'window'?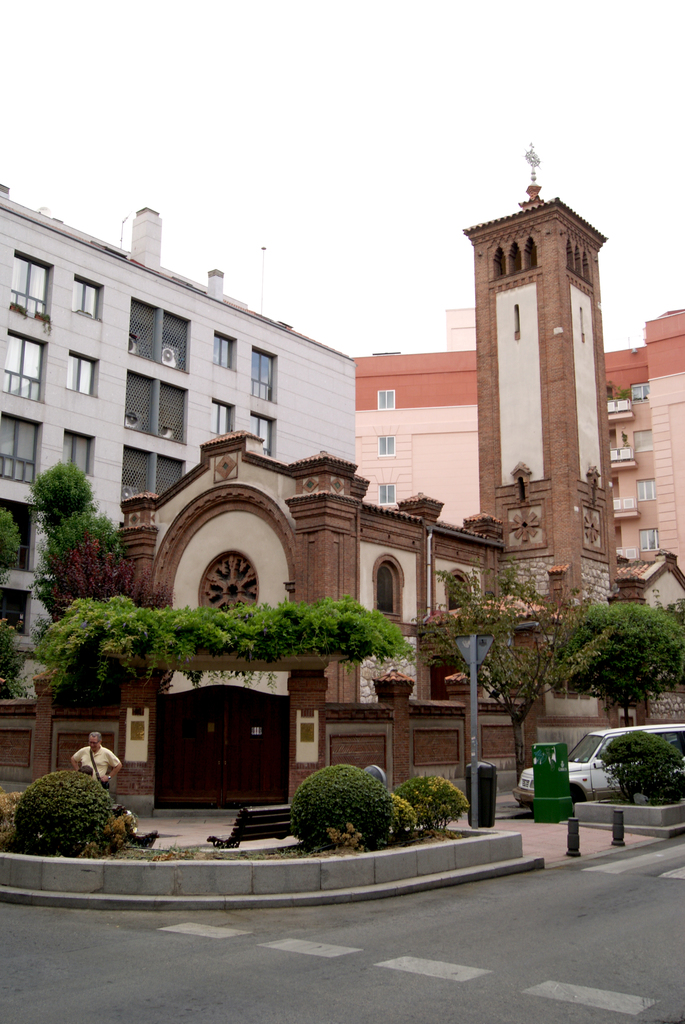
<box>209,400,236,435</box>
